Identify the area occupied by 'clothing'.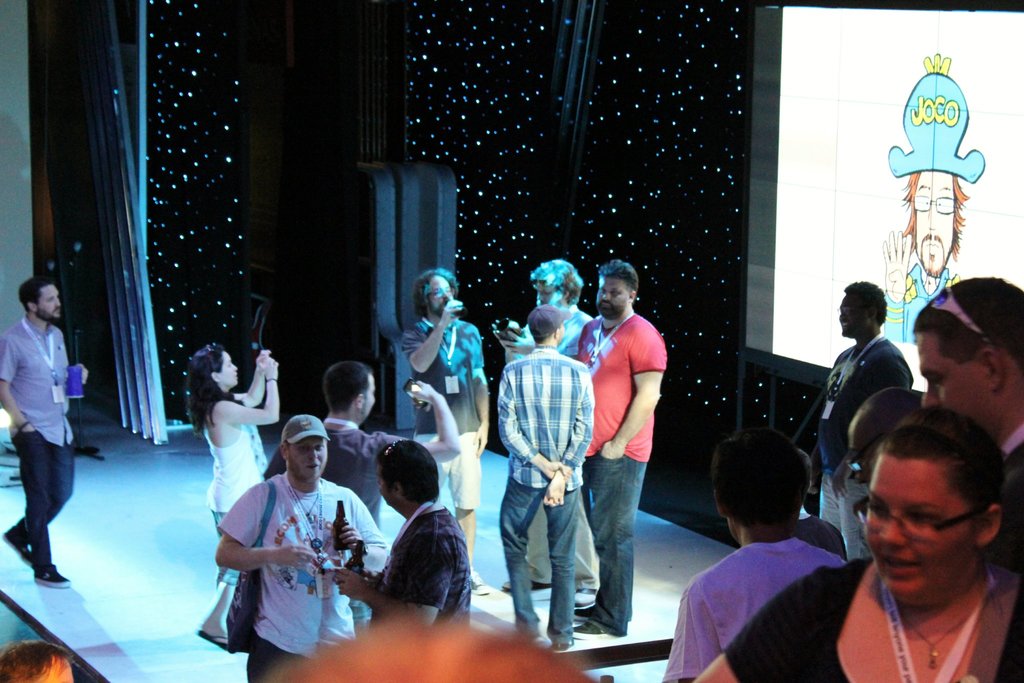
Area: 583 309 668 629.
